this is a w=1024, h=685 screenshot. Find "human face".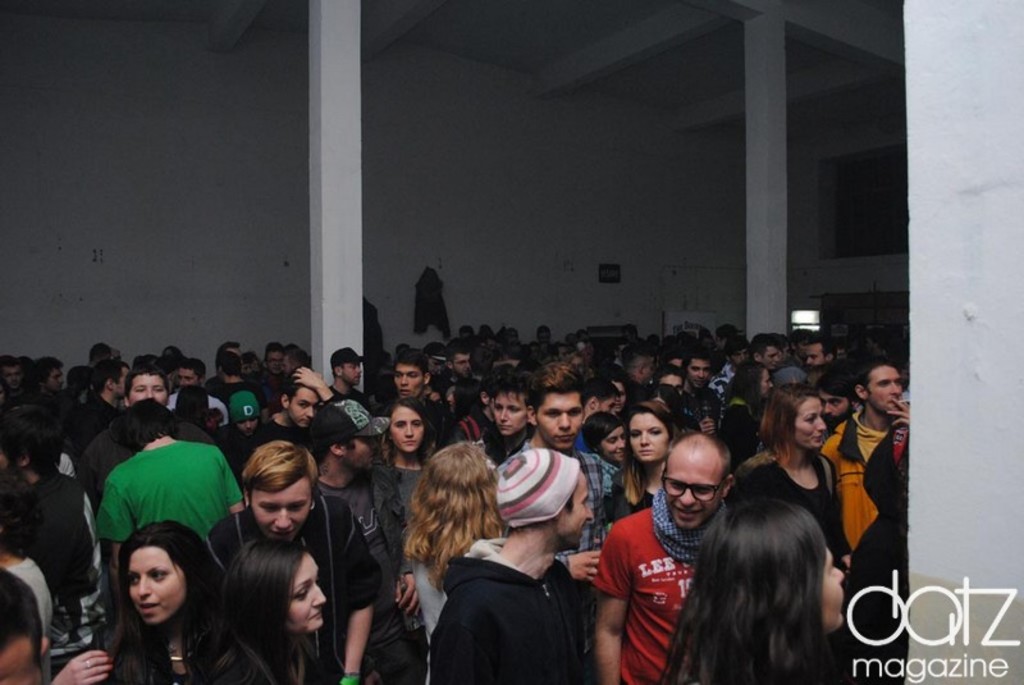
Bounding box: (x1=788, y1=396, x2=827, y2=452).
